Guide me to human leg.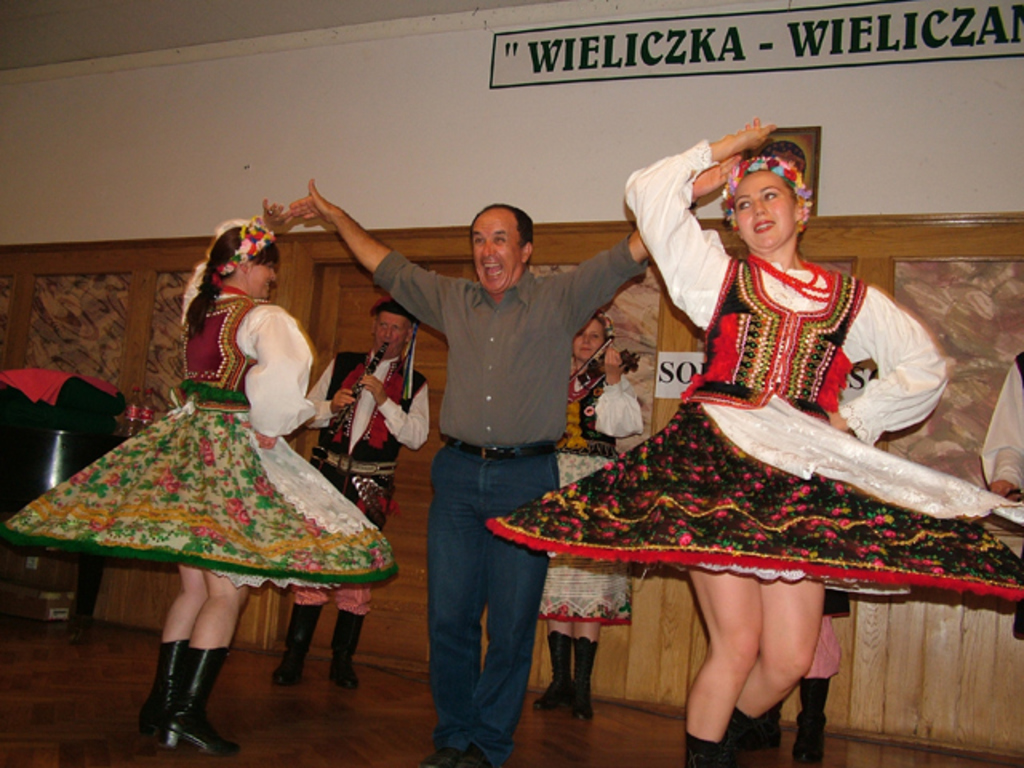
Guidance: <bbox>570, 621, 600, 722</bbox>.
